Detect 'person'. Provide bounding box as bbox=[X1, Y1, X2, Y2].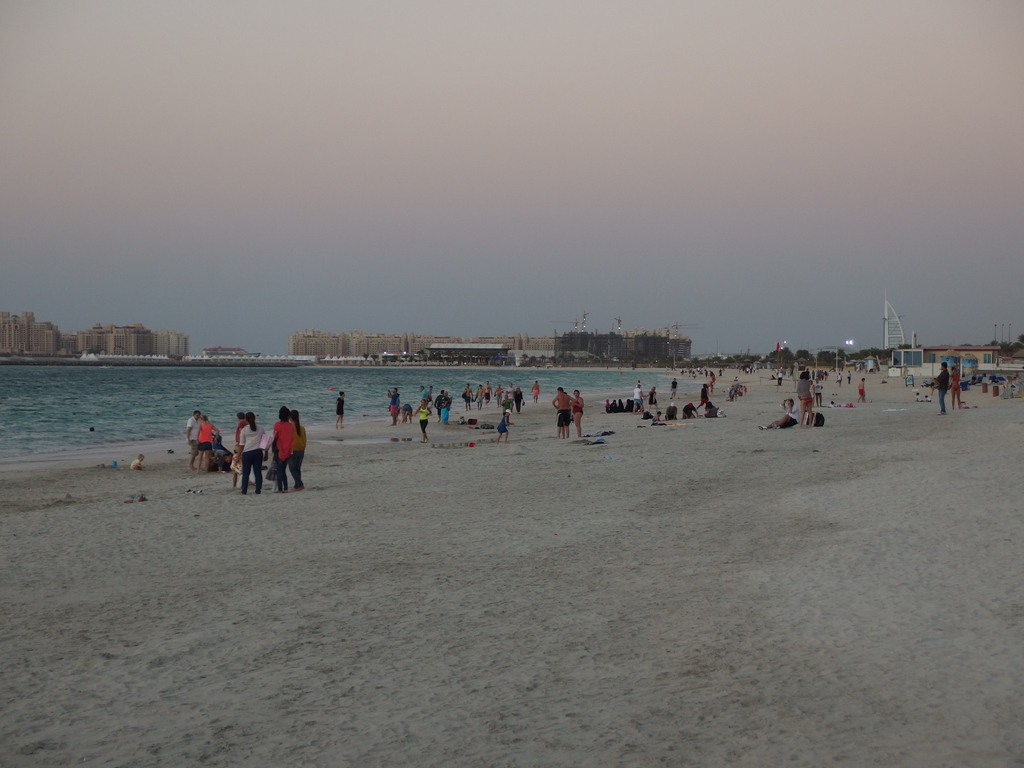
bbox=[234, 413, 266, 497].
